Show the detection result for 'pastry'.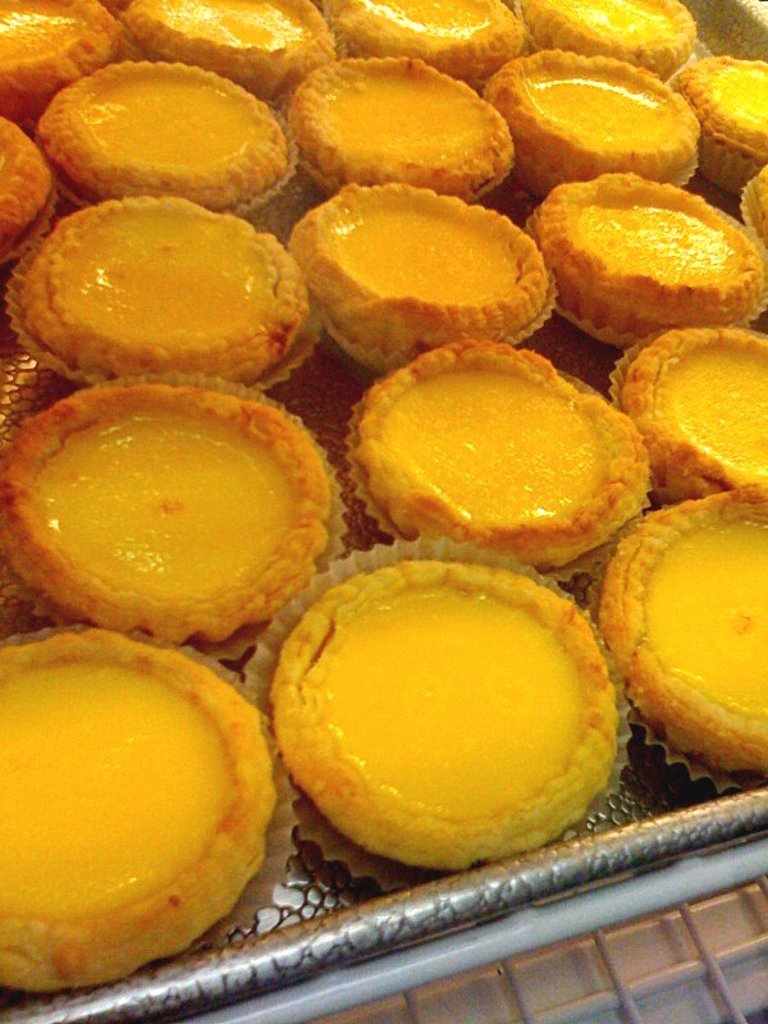
locate(0, 625, 279, 987).
